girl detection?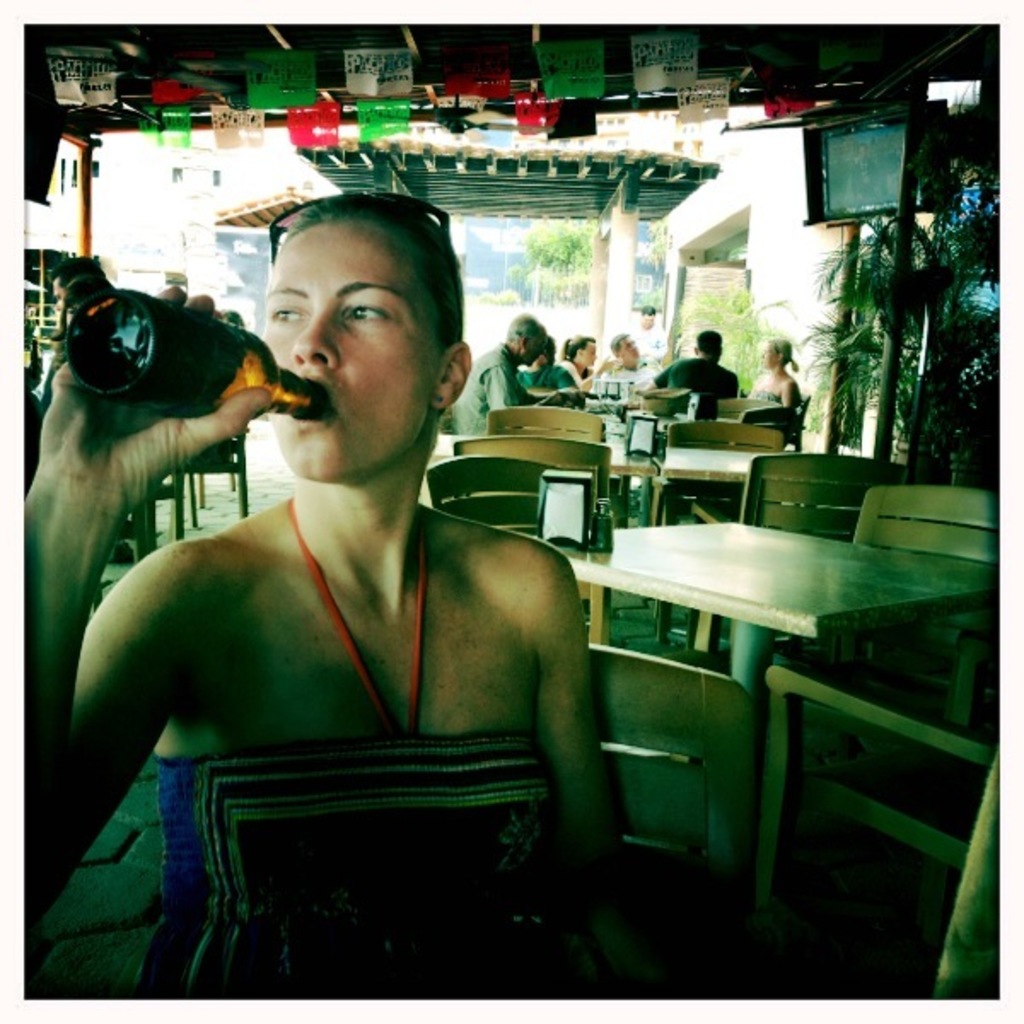
24 181 631 1000
